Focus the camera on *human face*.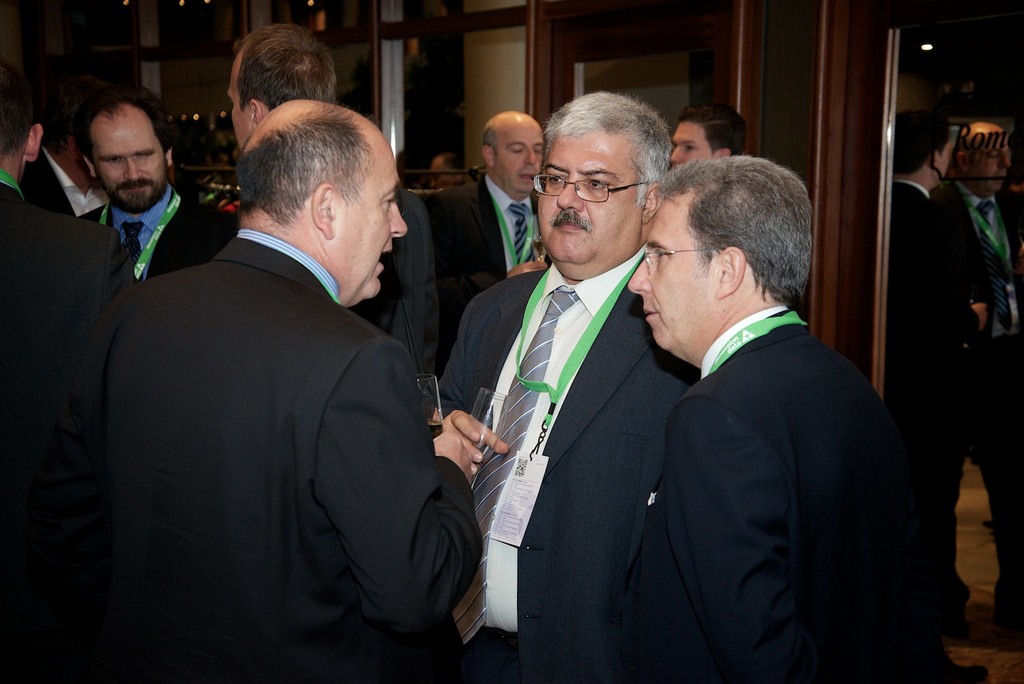
Focus region: [left=225, top=54, right=248, bottom=145].
